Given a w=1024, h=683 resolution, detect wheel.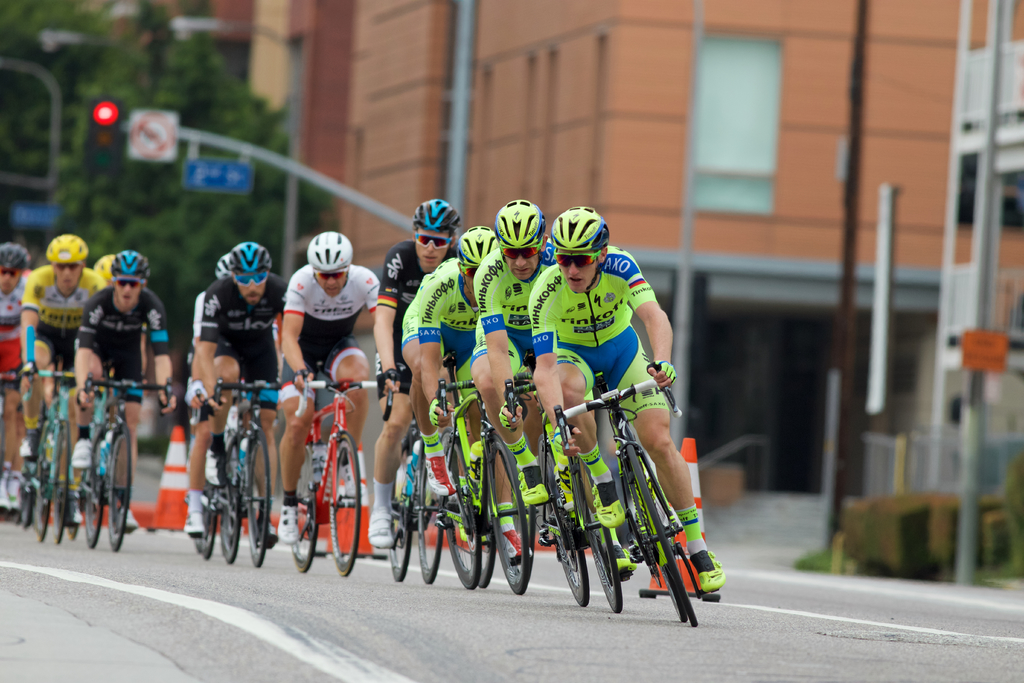
[86,438,102,547].
